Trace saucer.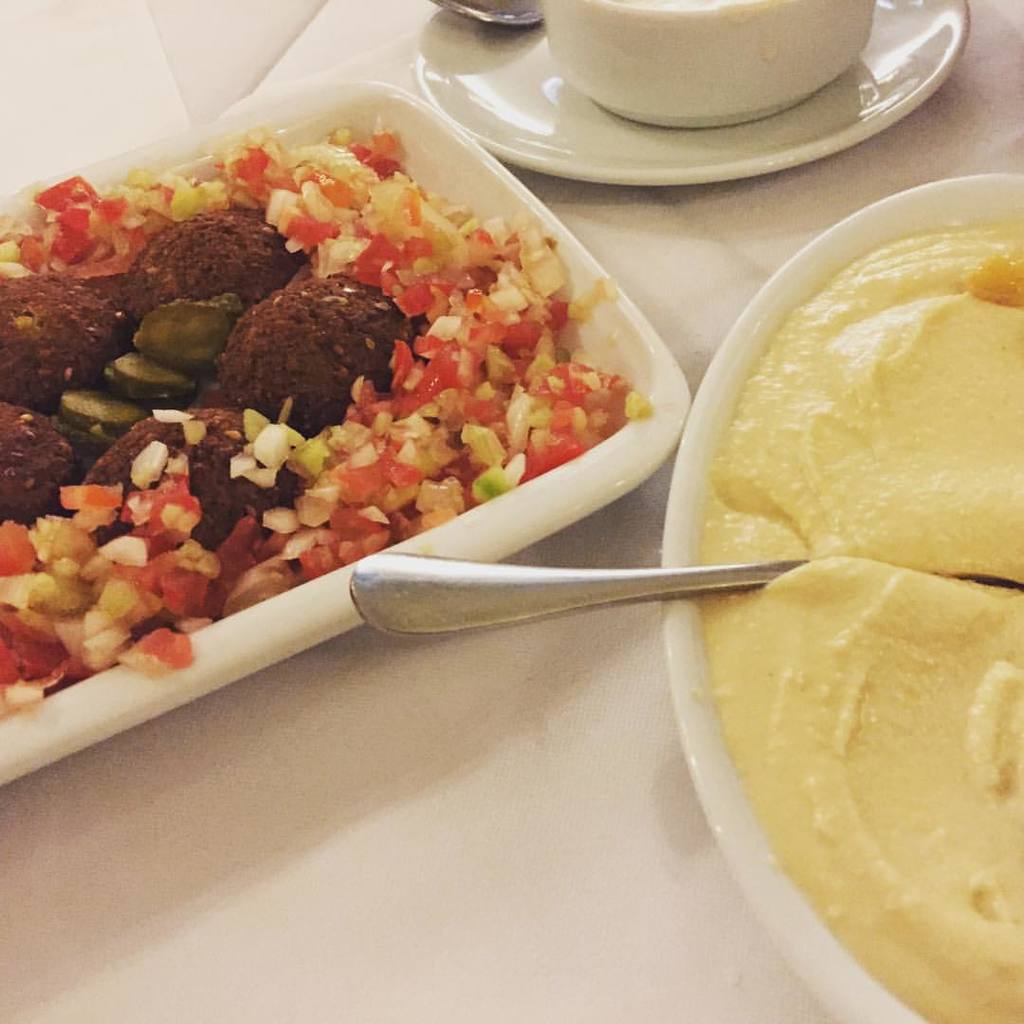
Traced to [x1=413, y1=0, x2=978, y2=186].
